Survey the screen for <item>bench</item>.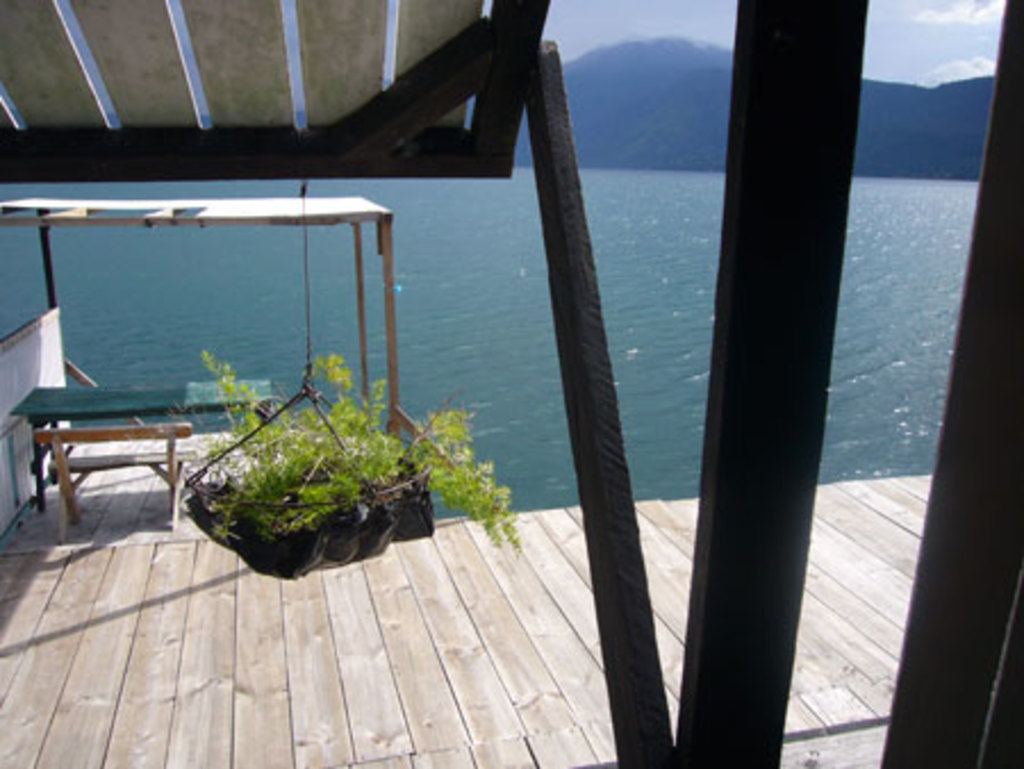
Survey found: detection(32, 421, 193, 544).
